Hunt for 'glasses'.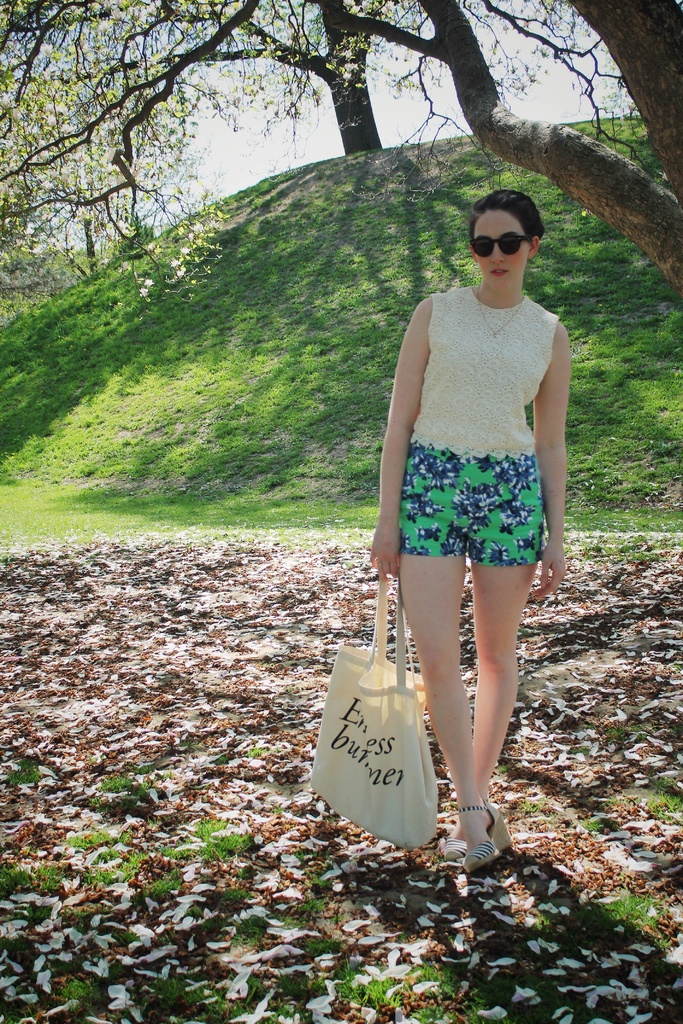
Hunted down at locate(470, 228, 531, 263).
